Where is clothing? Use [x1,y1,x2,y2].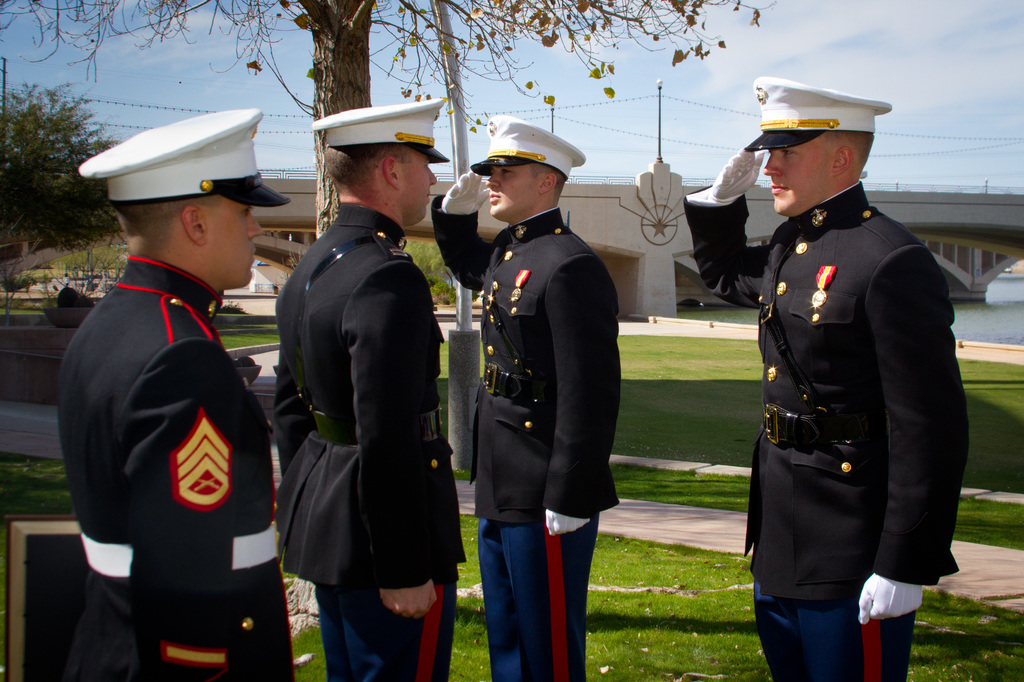
[682,186,967,681].
